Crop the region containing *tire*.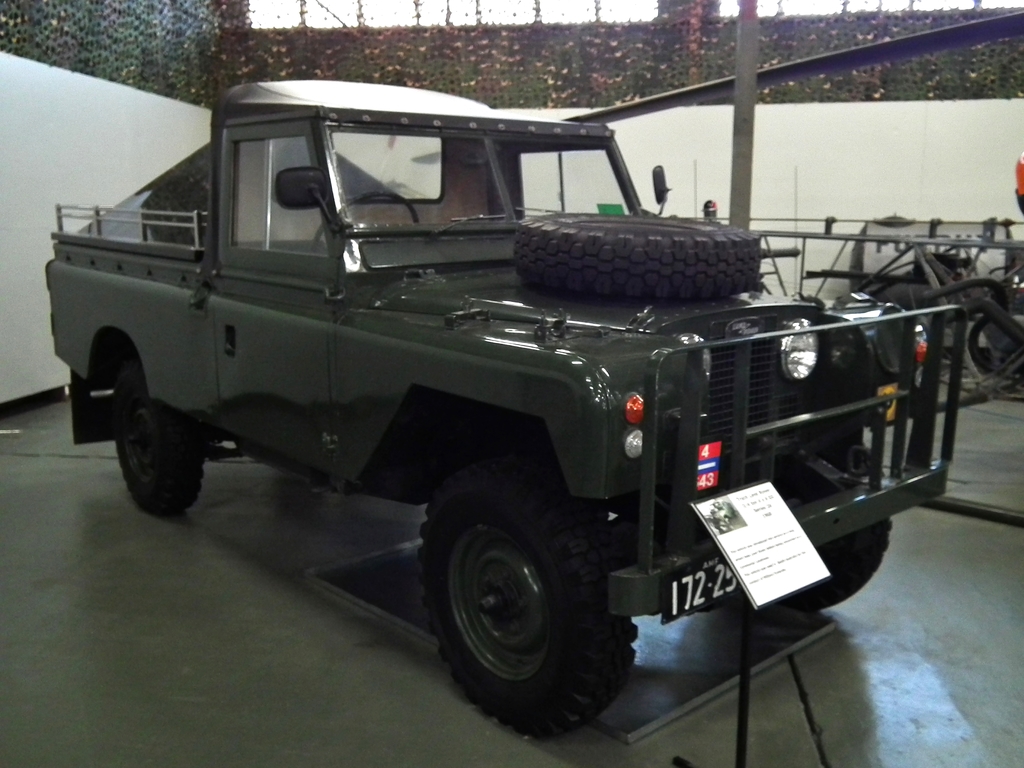
Crop region: locate(772, 440, 888, 610).
